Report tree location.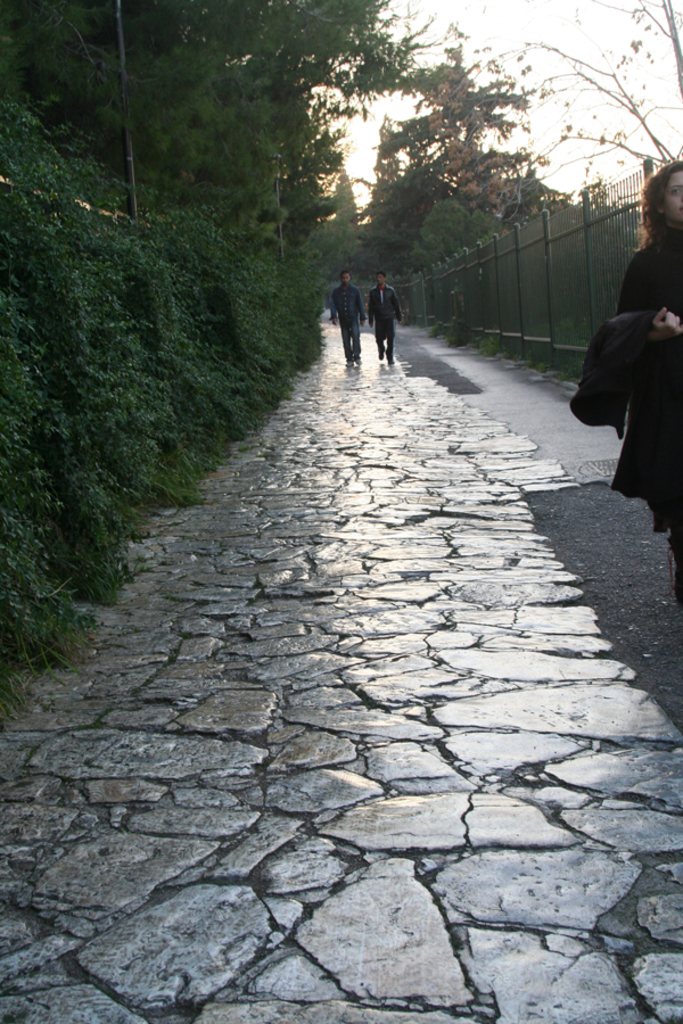
Report: <bbox>413, 0, 682, 199</bbox>.
